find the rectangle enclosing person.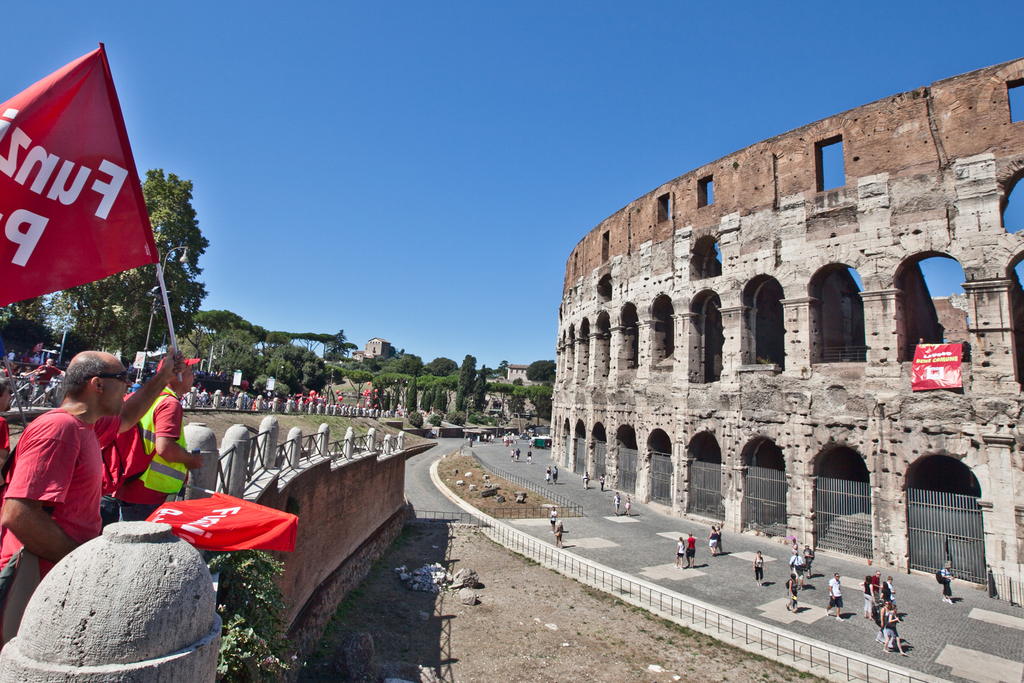
x1=515, y1=447, x2=520, y2=459.
